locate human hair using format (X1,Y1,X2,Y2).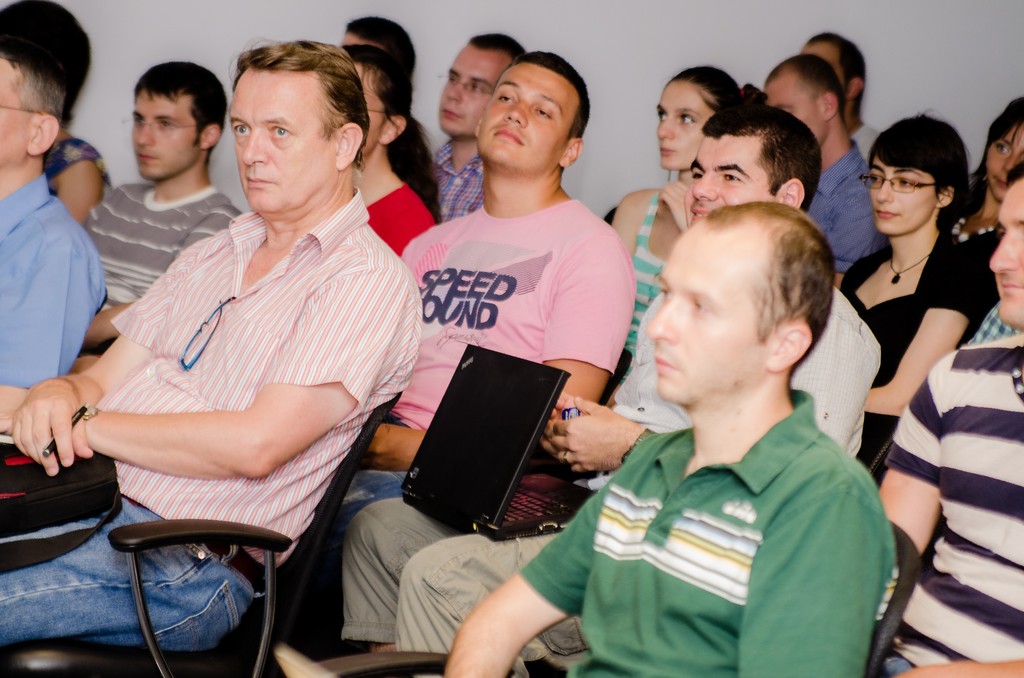
(669,60,764,110).
